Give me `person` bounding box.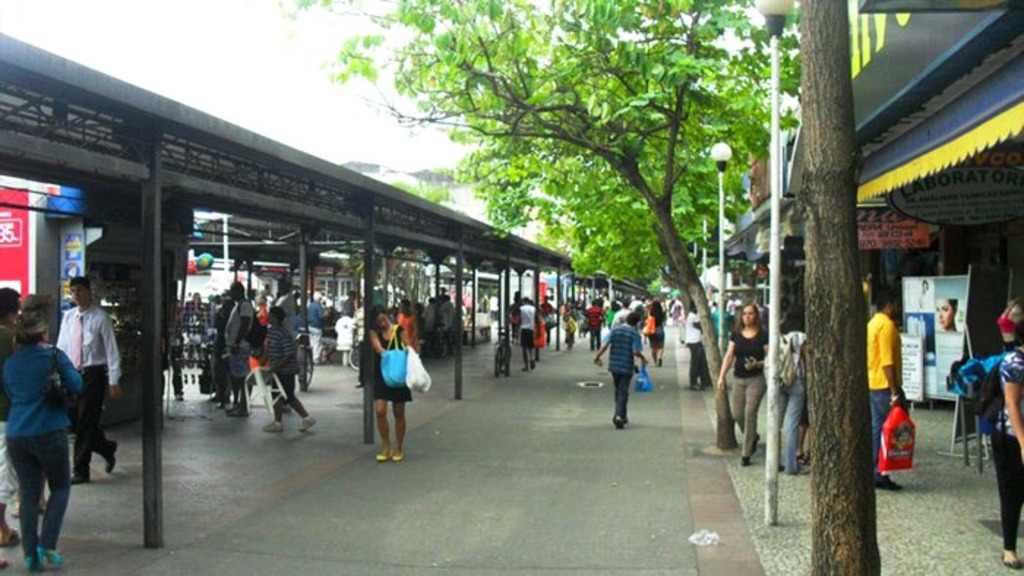
[869, 288, 911, 491].
